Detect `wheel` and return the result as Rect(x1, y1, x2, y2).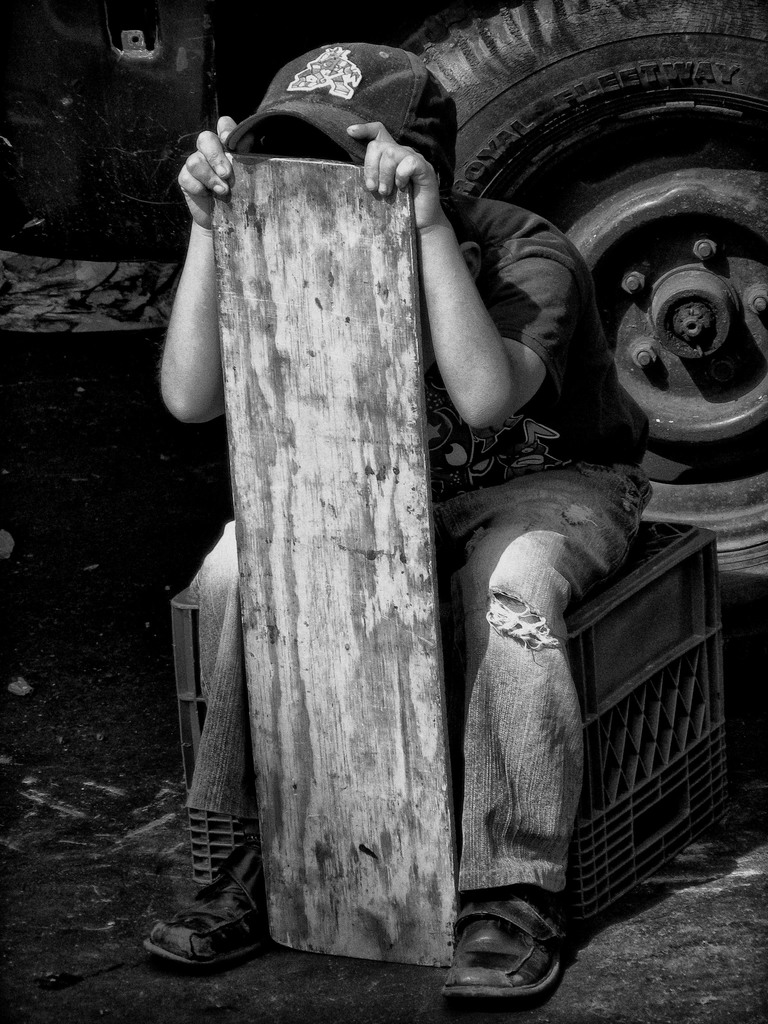
Rect(403, 0, 767, 641).
